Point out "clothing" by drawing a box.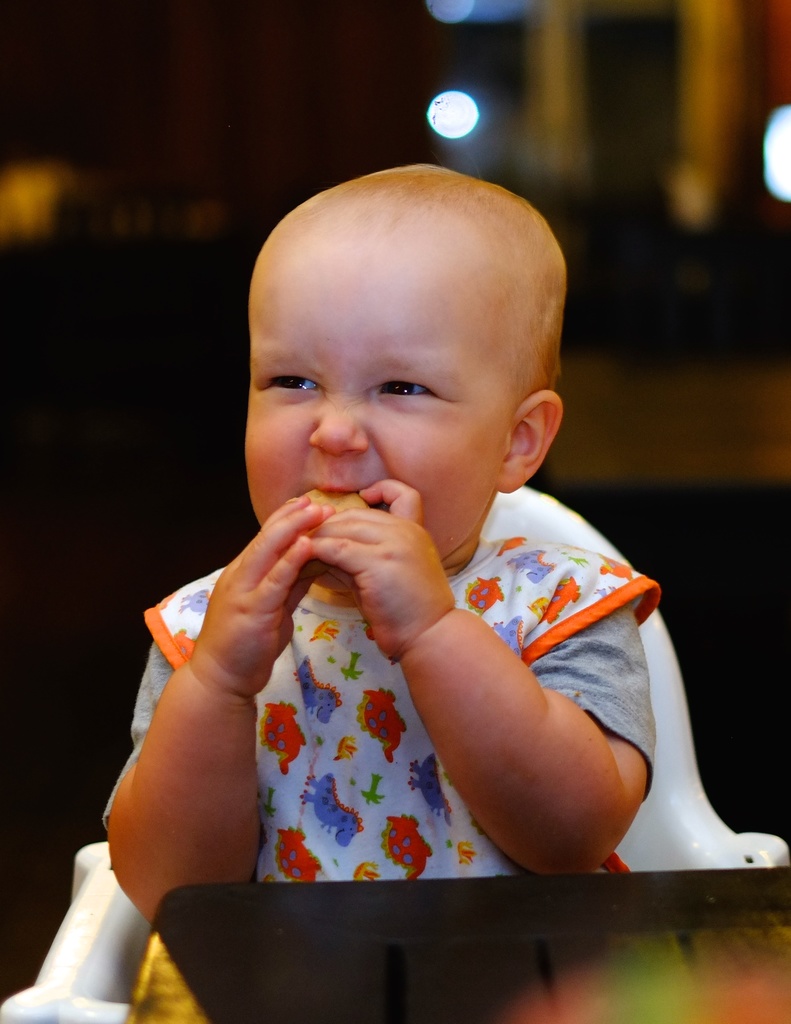
(left=108, top=491, right=666, bottom=902).
